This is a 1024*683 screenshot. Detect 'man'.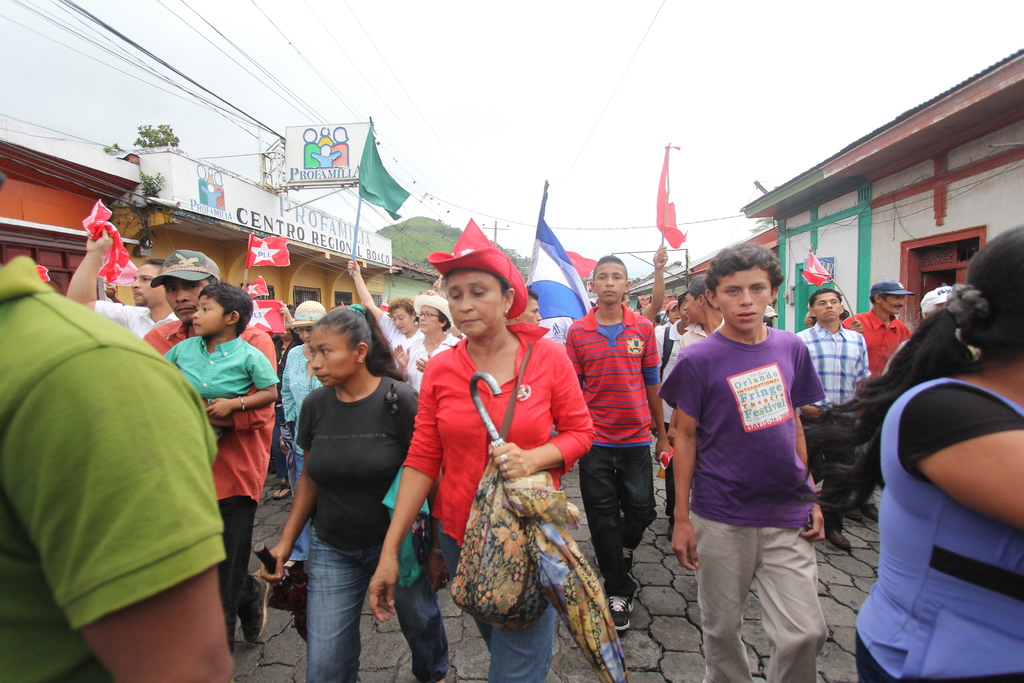
[838,279,915,522].
